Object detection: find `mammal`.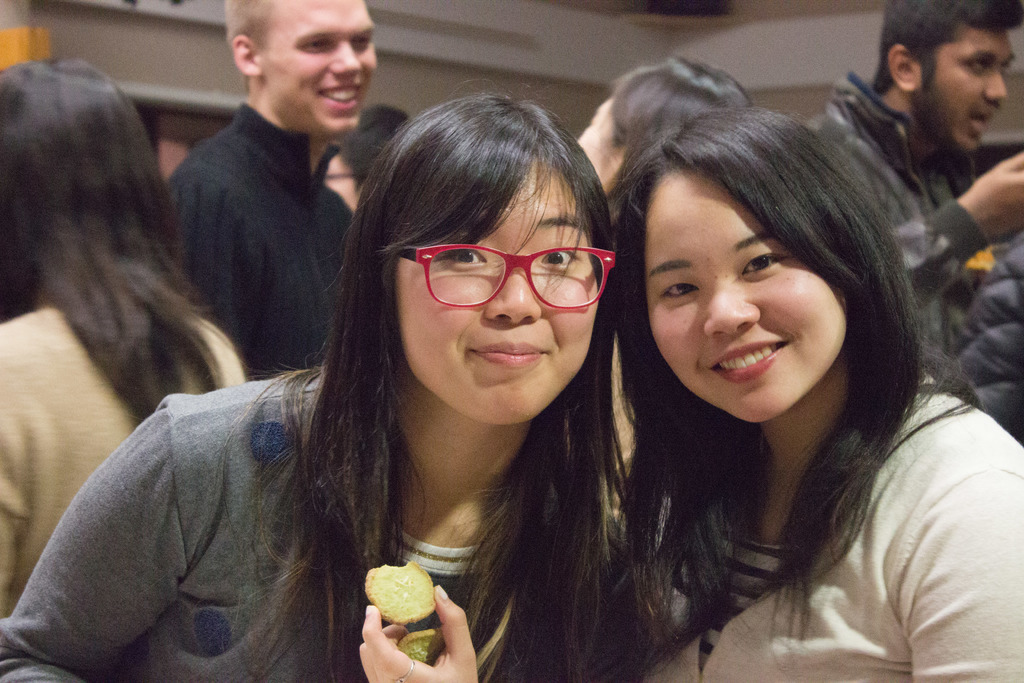
319, 89, 419, 209.
